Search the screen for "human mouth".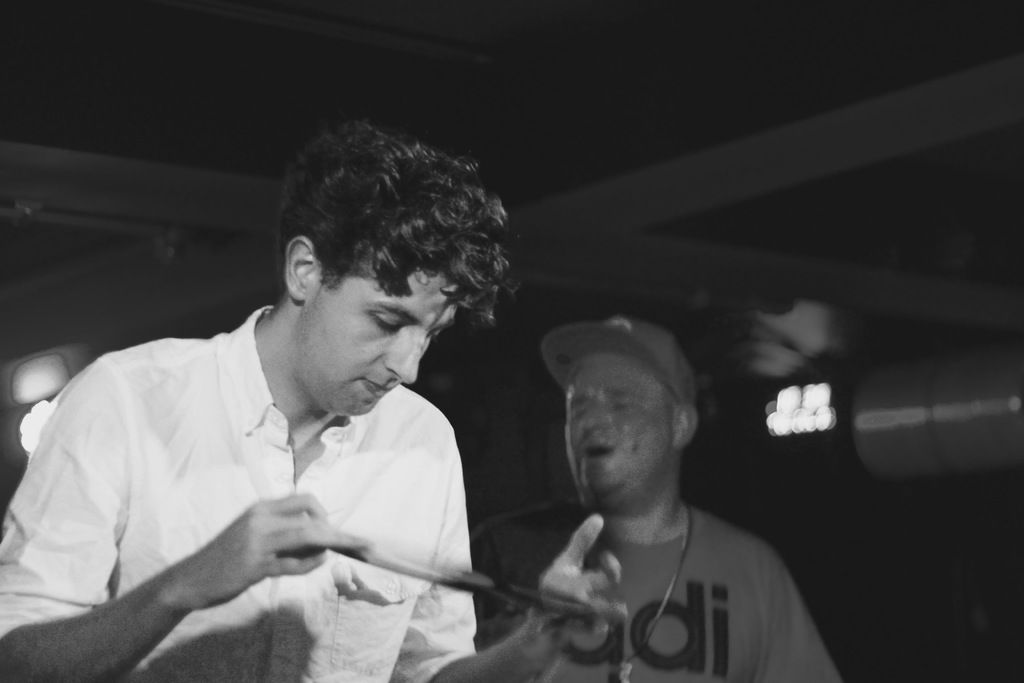
Found at detection(580, 438, 612, 462).
